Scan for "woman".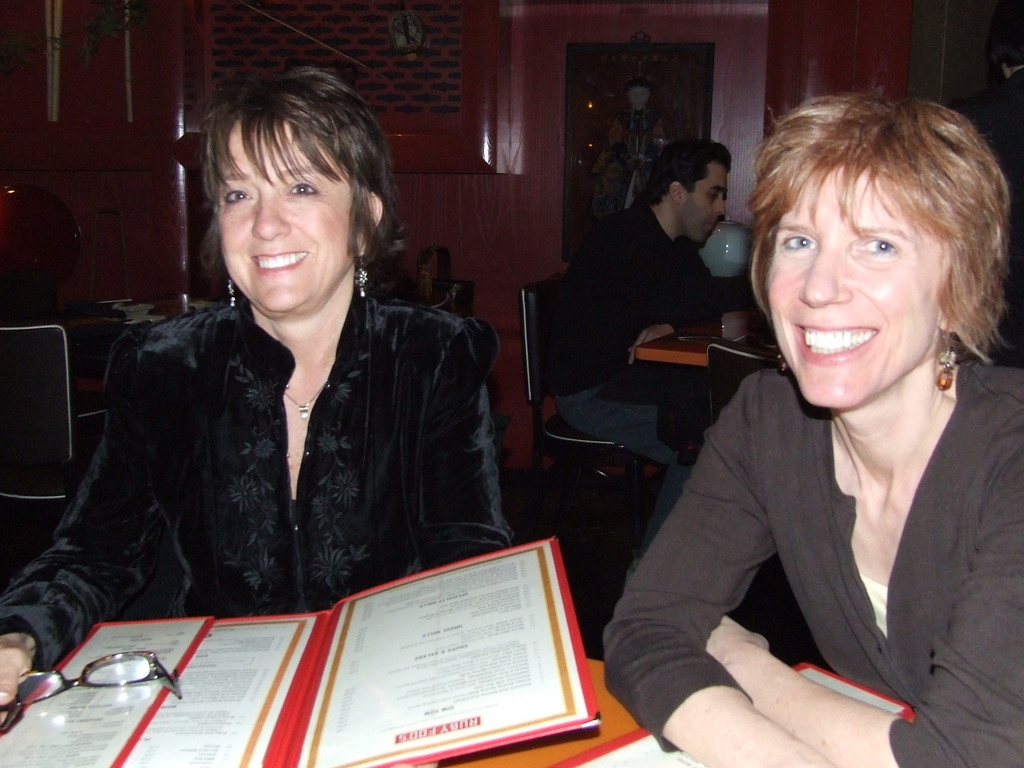
Scan result: 671/98/1012/746.
